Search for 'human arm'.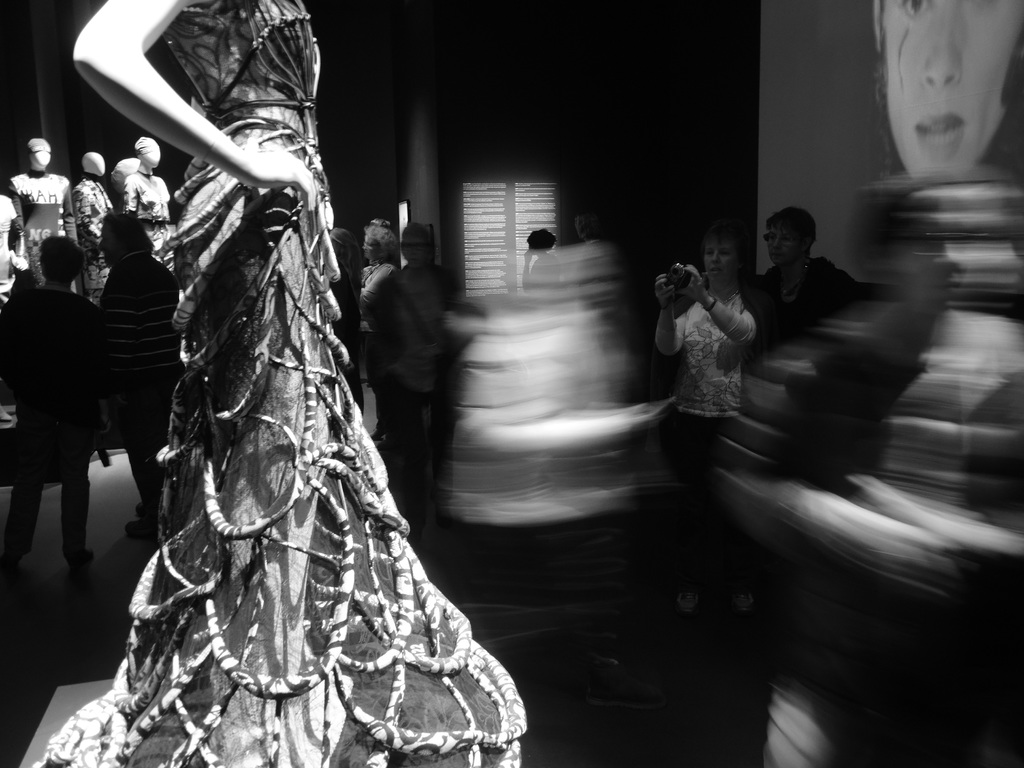
Found at locate(649, 260, 690, 353).
